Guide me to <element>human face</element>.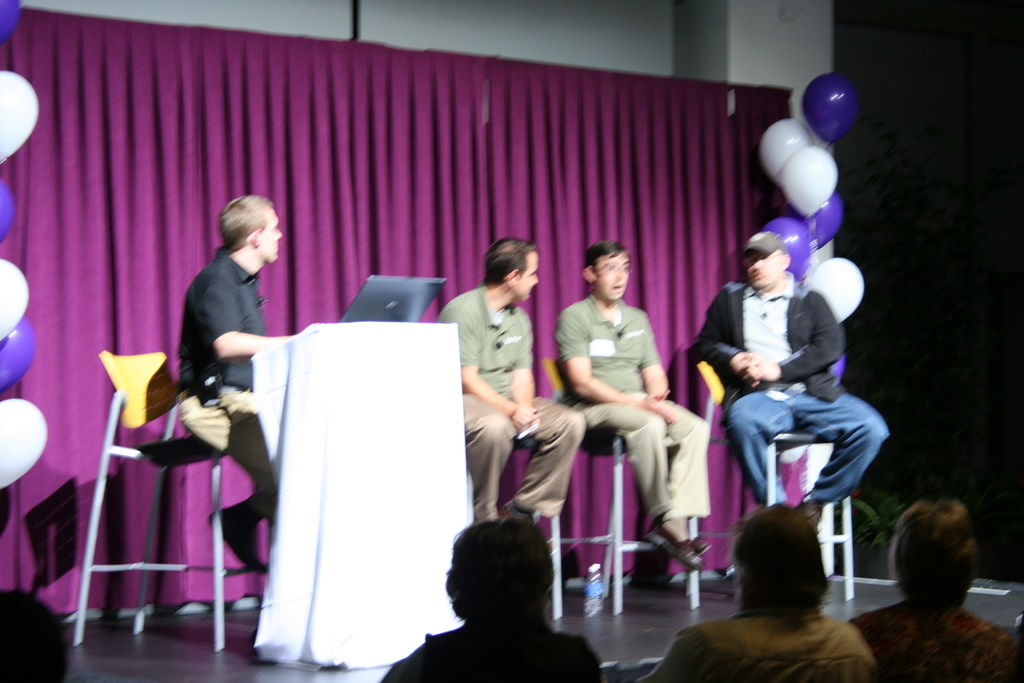
Guidance: <region>595, 250, 632, 300</region>.
